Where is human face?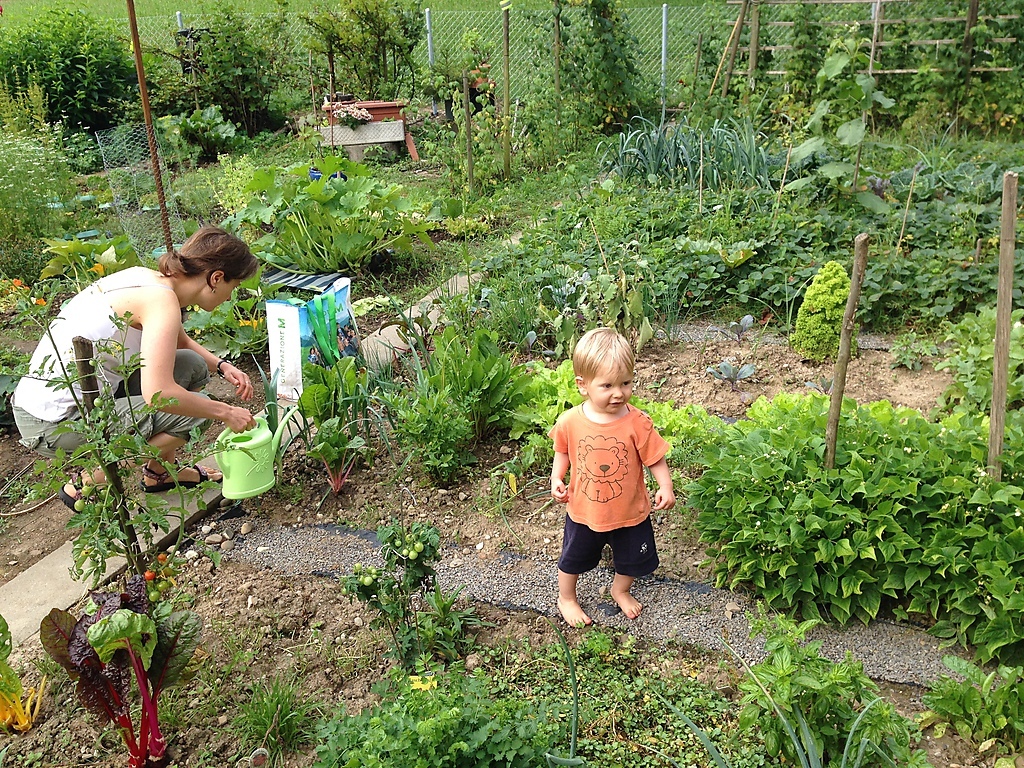
206 277 248 312.
